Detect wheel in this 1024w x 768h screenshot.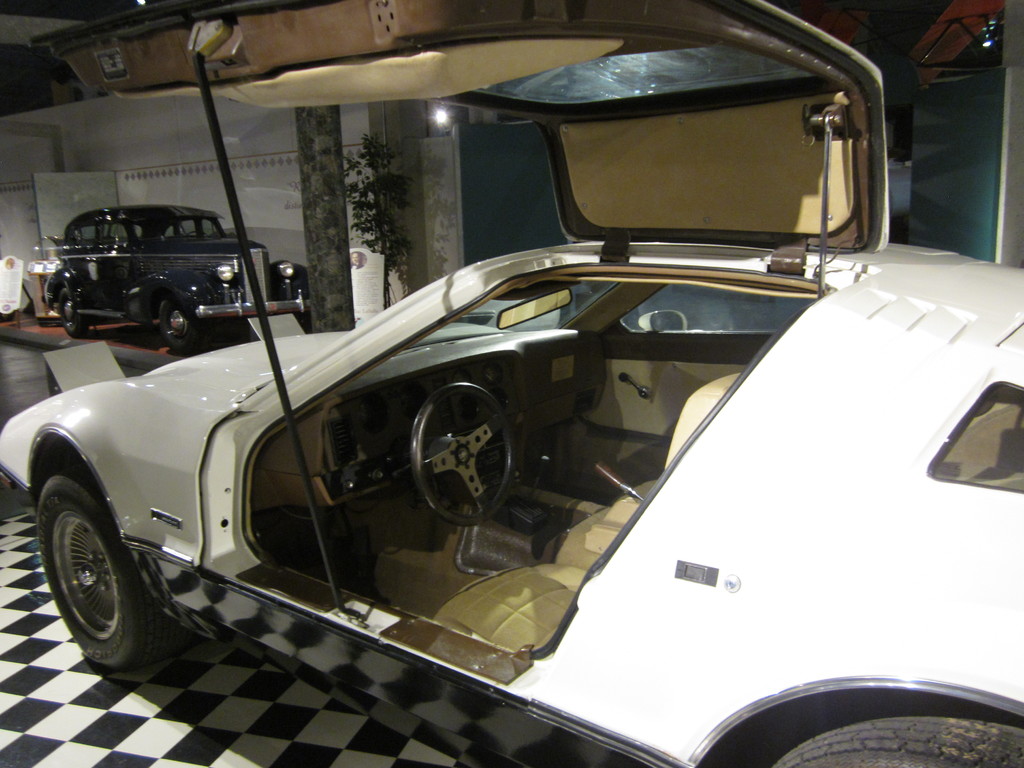
Detection: (38, 474, 177, 680).
